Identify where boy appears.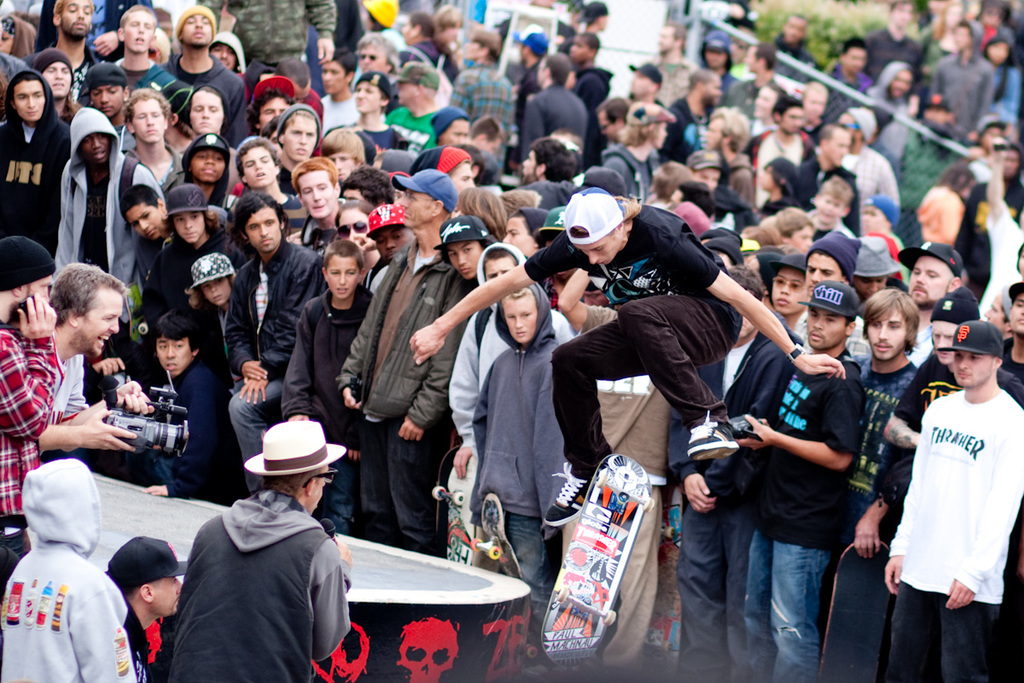
Appears at bbox=(801, 177, 852, 246).
